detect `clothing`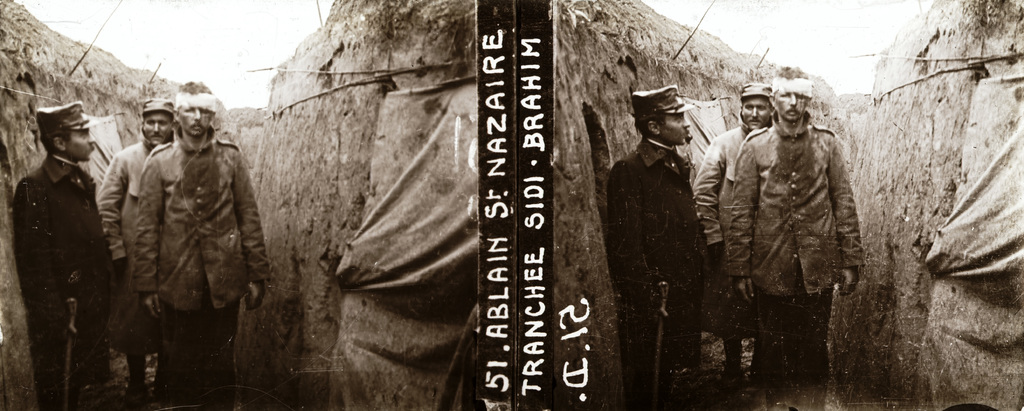
<box>97,137,161,384</box>
